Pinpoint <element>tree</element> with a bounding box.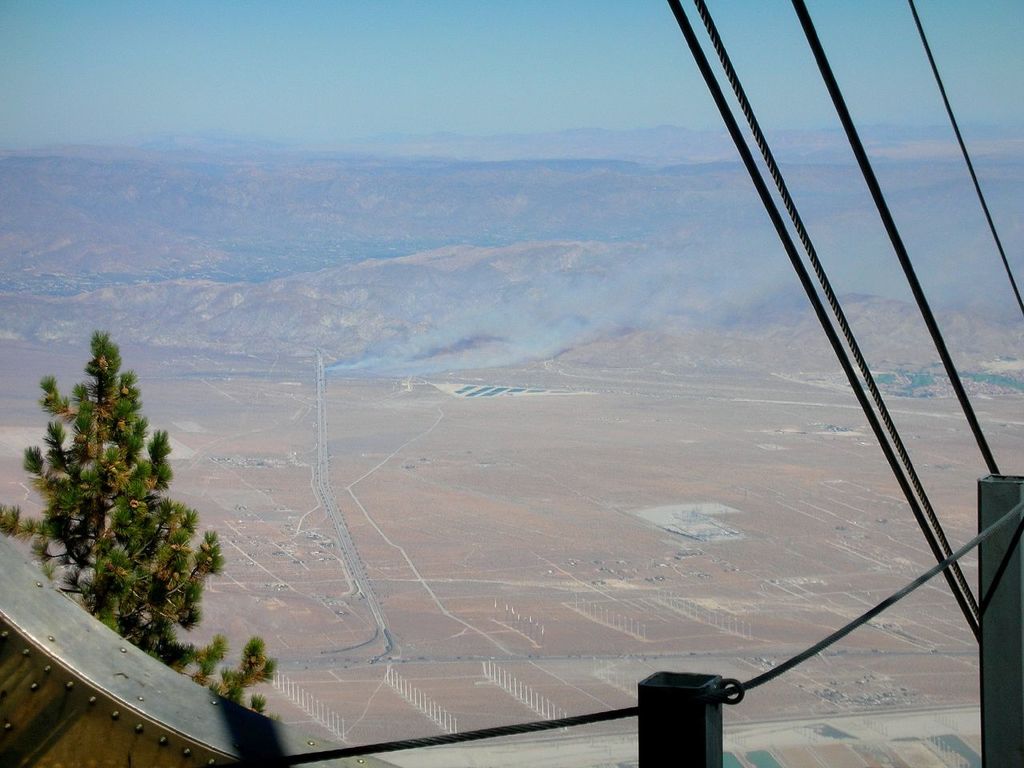
BBox(0, 330, 282, 722).
